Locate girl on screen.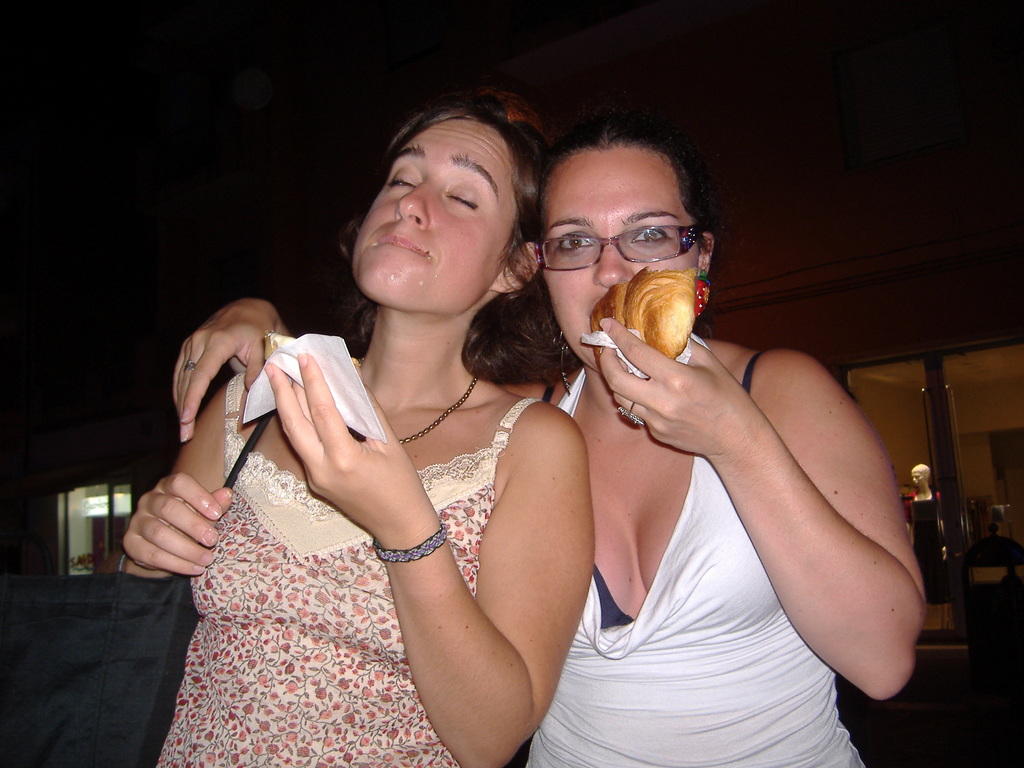
On screen at <region>174, 131, 928, 767</region>.
